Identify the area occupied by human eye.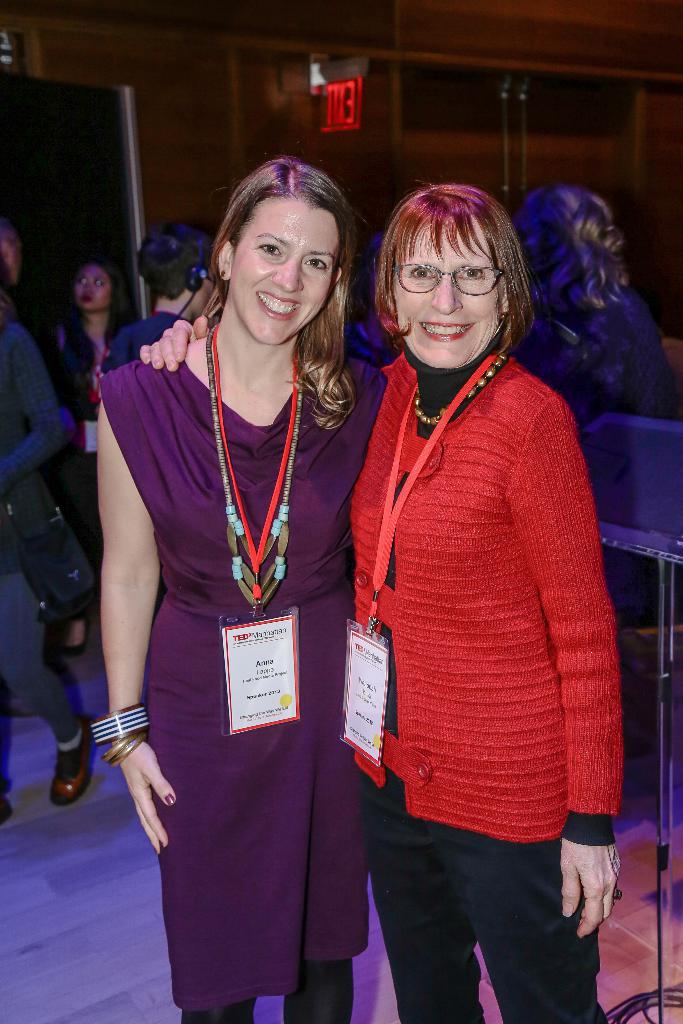
Area: left=406, top=265, right=437, bottom=285.
